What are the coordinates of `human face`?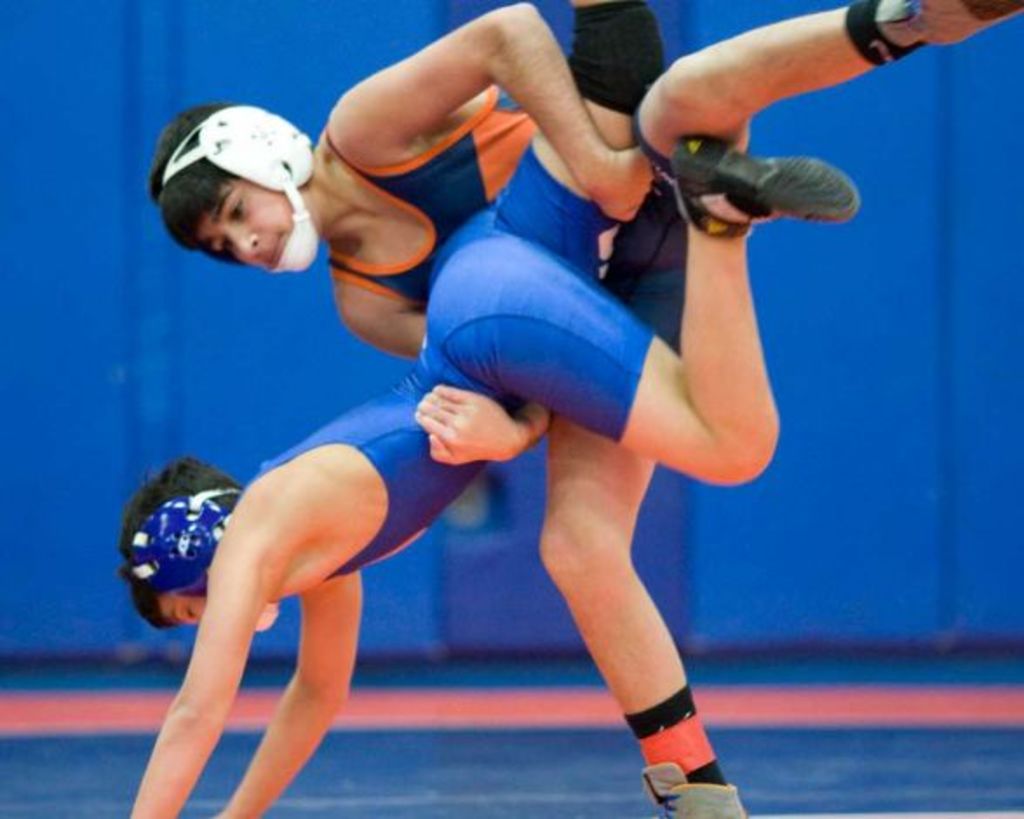
148/594/209/626.
